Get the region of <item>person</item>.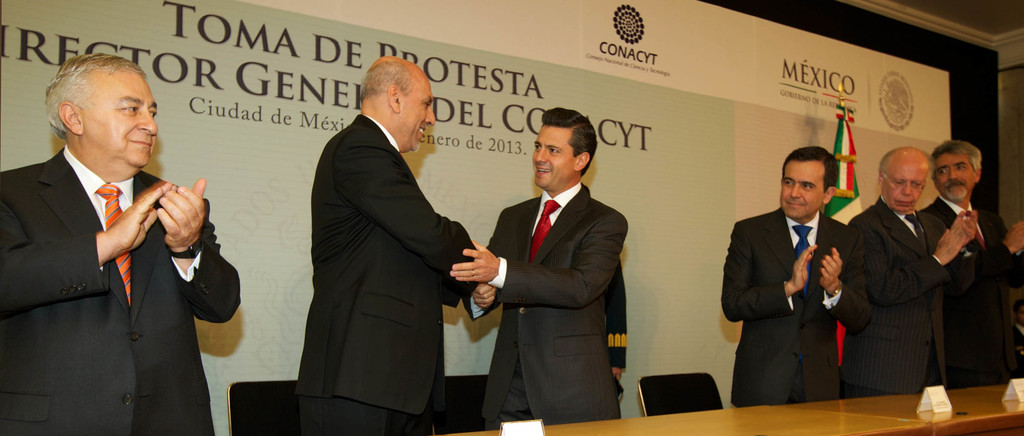
bbox=(717, 146, 872, 405).
